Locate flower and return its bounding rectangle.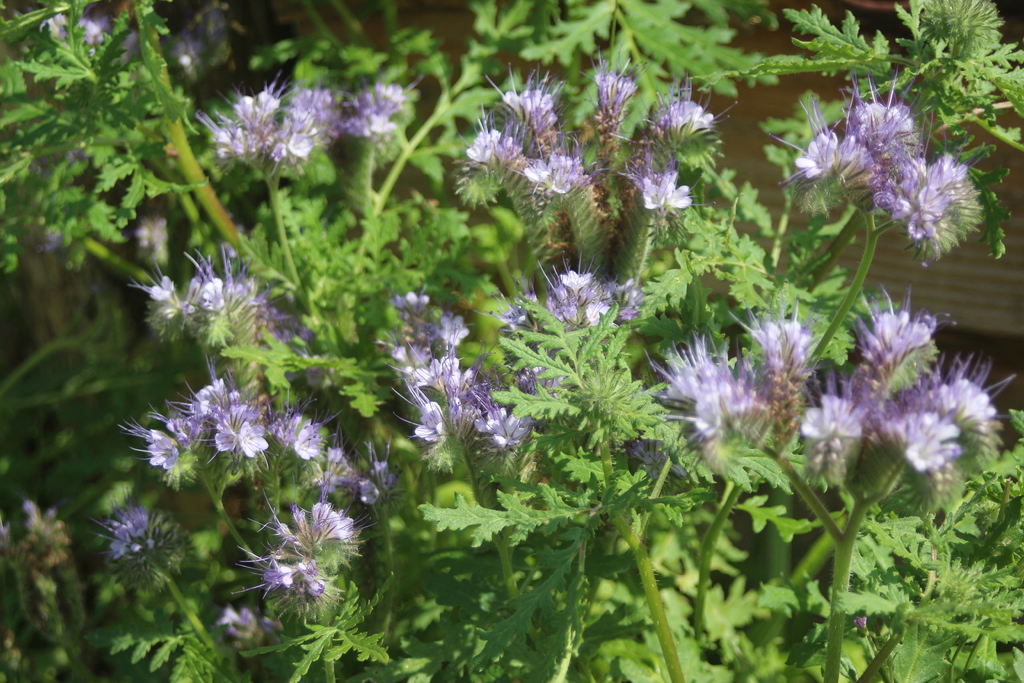
<bbox>33, 17, 139, 68</bbox>.
